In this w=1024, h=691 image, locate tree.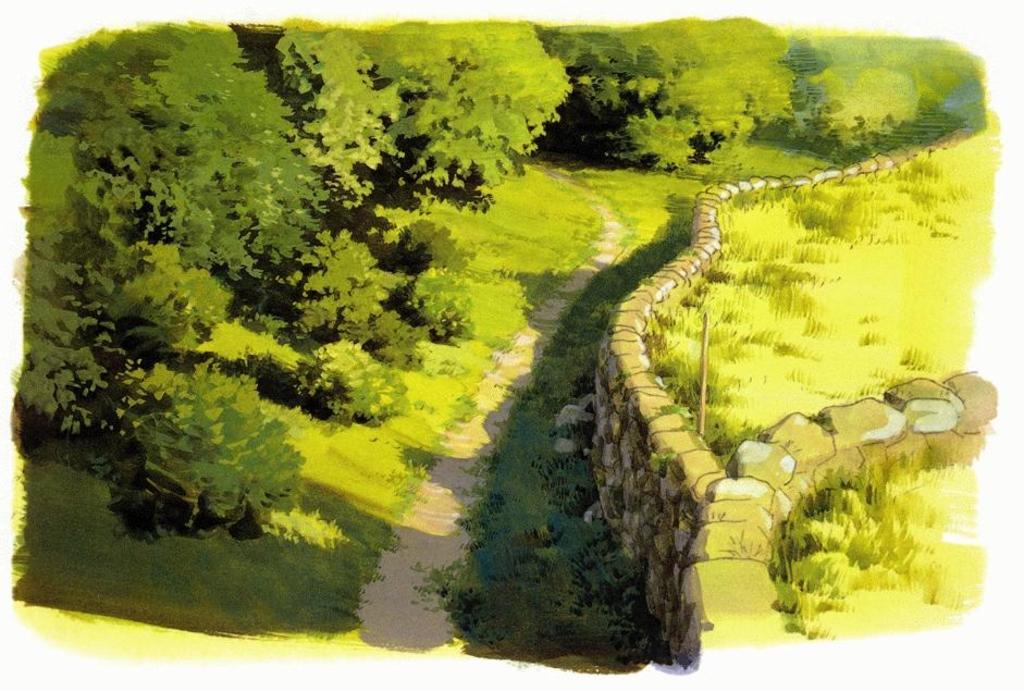
Bounding box: bbox=[409, 270, 468, 329].
